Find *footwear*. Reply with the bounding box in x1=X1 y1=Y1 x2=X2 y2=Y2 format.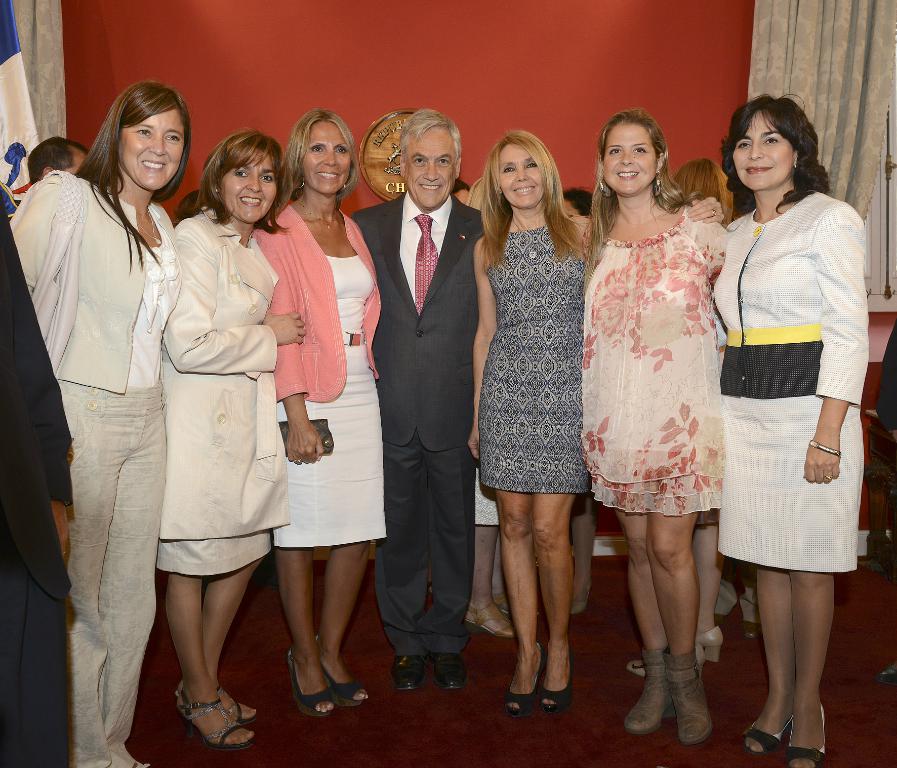
x1=163 y1=669 x2=237 y2=754.
